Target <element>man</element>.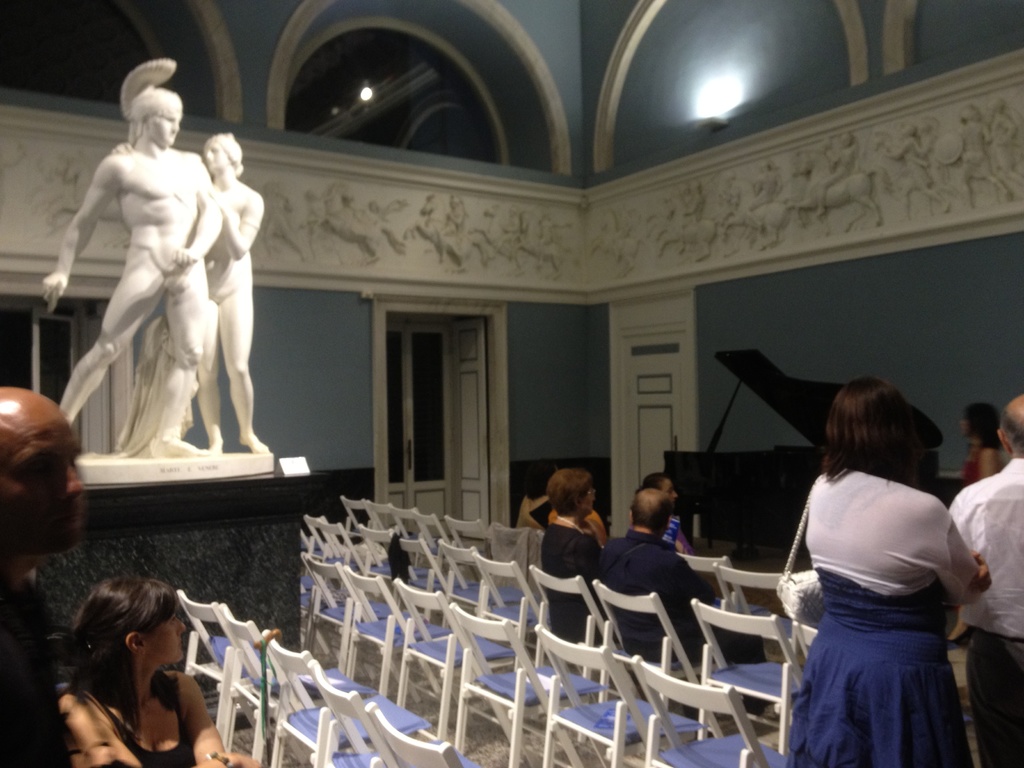
Target region: crop(0, 384, 86, 767).
